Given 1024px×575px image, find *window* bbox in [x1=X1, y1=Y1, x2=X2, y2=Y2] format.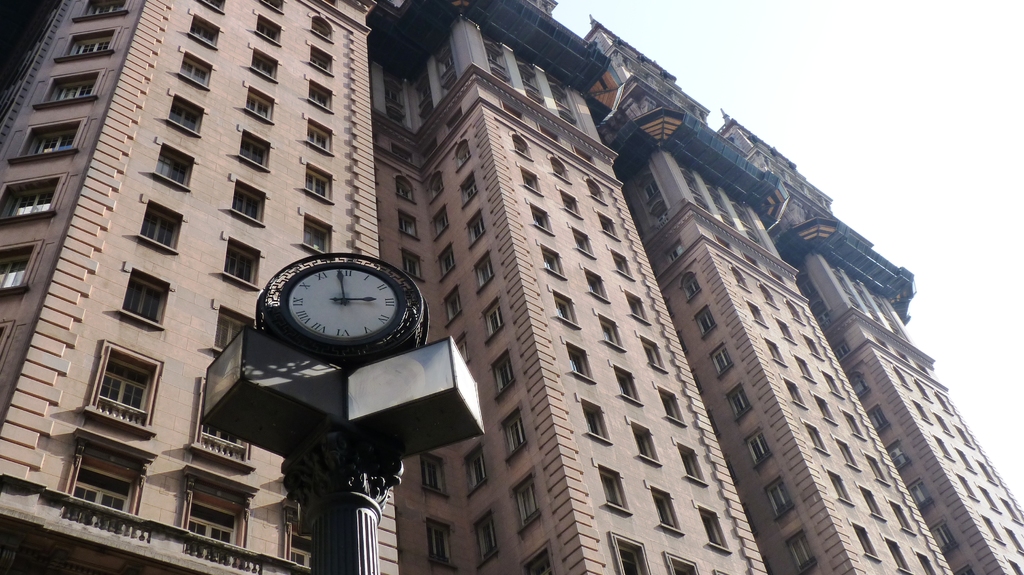
[x1=614, y1=366, x2=641, y2=403].
